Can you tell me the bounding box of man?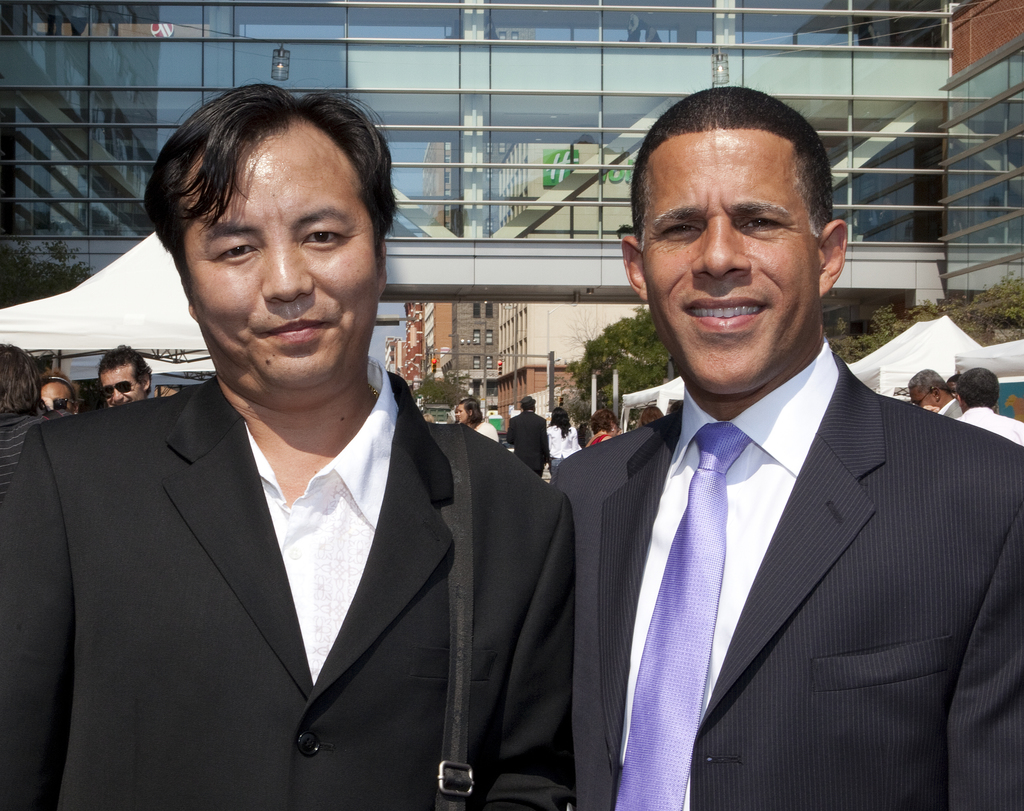
<region>906, 369, 964, 416</region>.
